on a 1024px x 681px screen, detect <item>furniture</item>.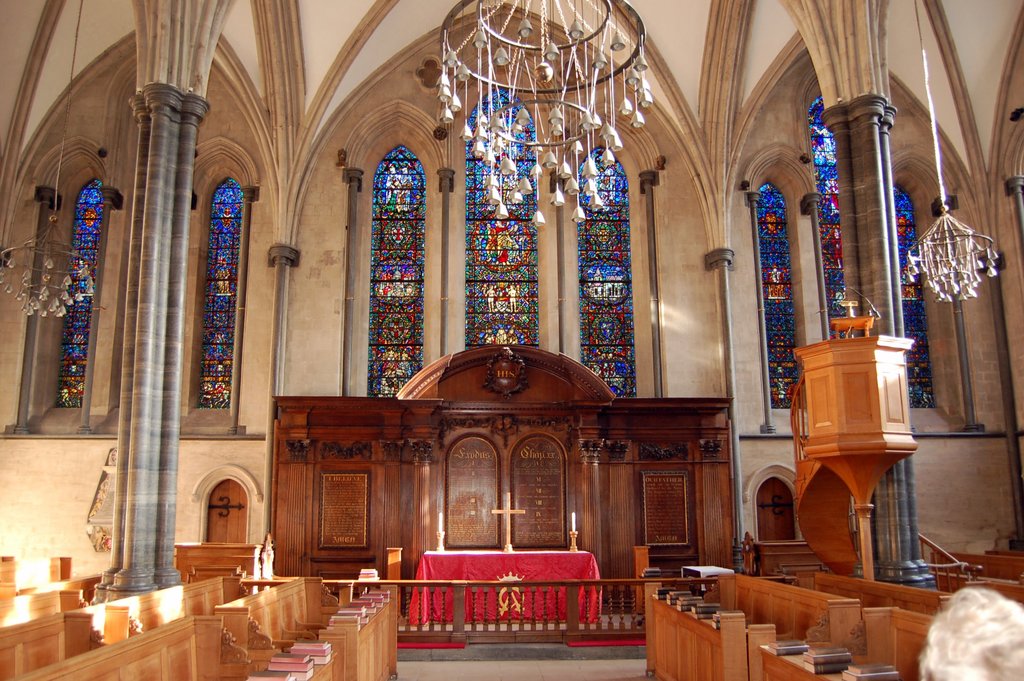
[416,545,604,622].
